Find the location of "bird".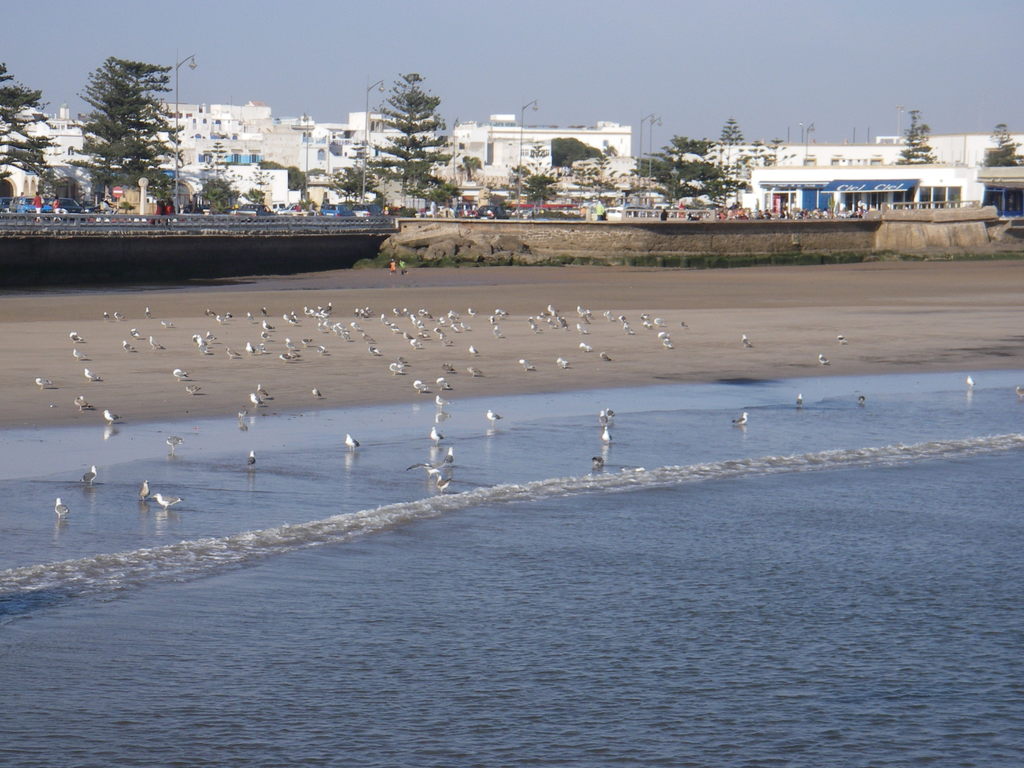
Location: <region>441, 362, 453, 375</region>.
